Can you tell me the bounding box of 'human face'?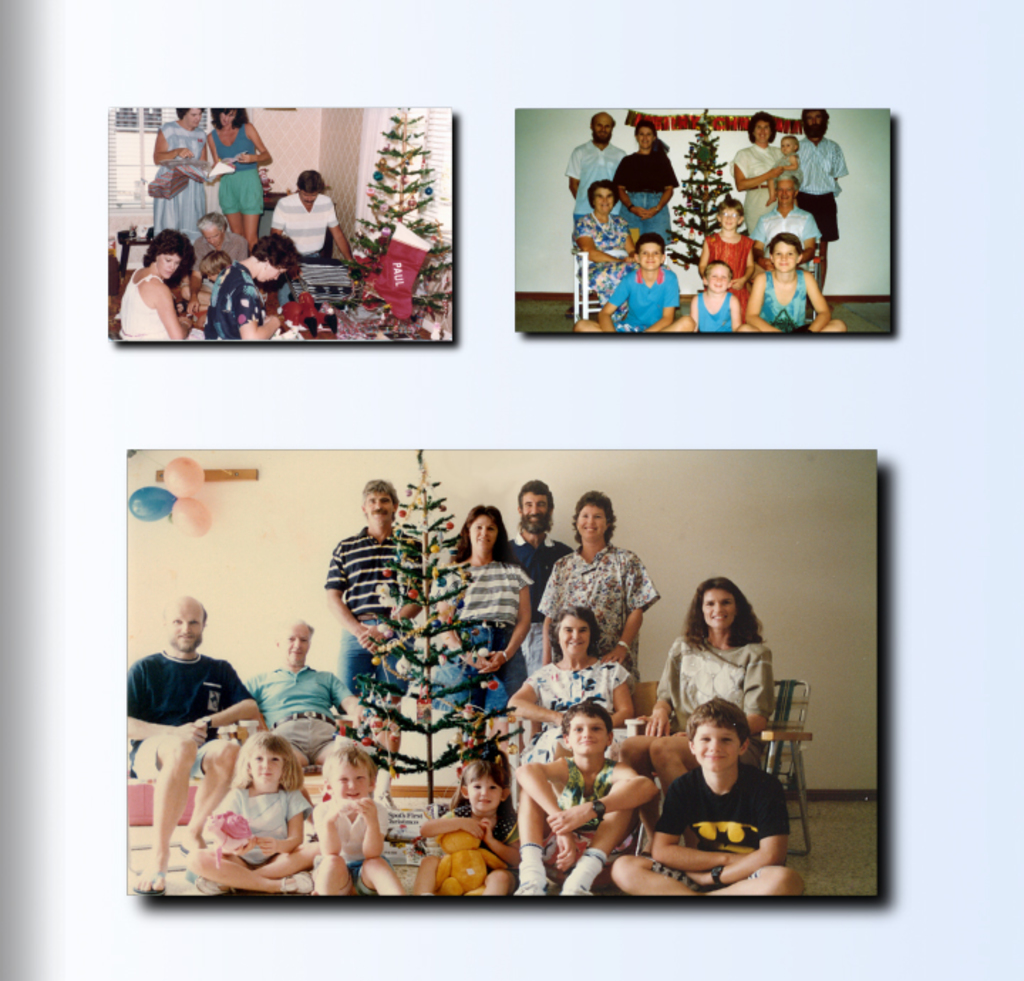
box=[321, 766, 366, 803].
